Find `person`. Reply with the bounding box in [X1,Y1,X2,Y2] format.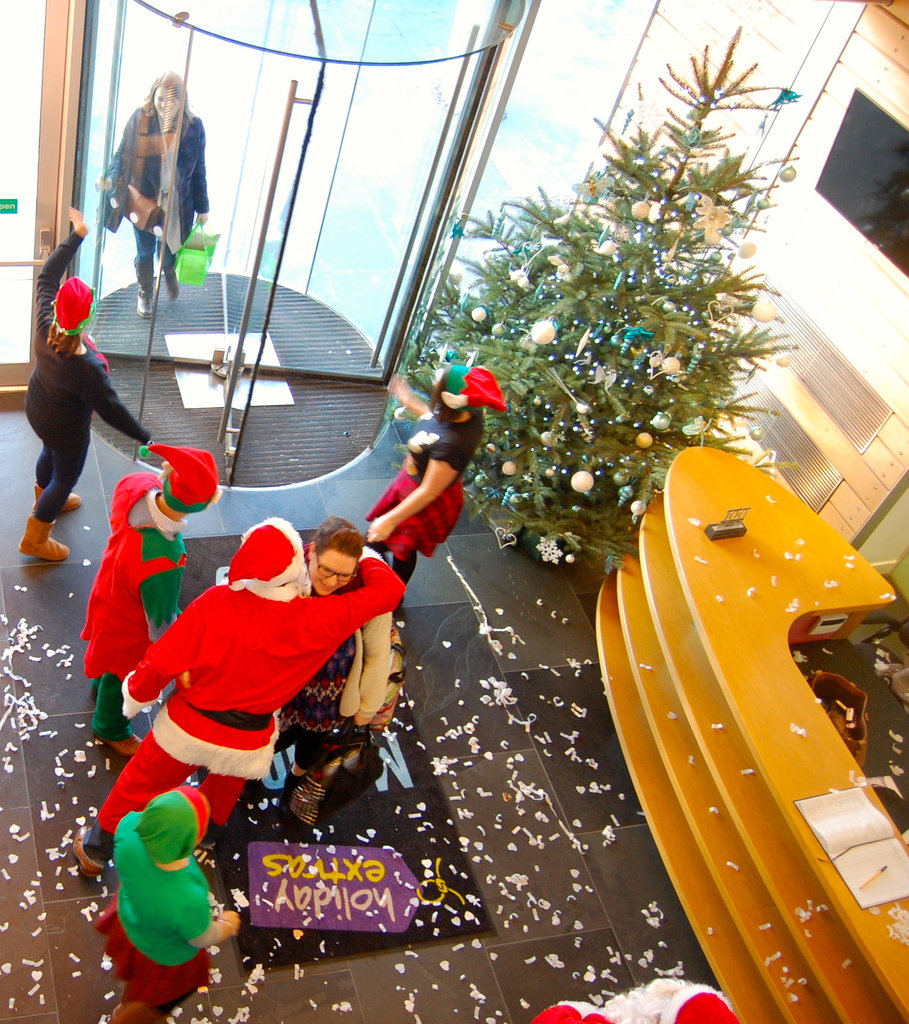
[77,440,224,755].
